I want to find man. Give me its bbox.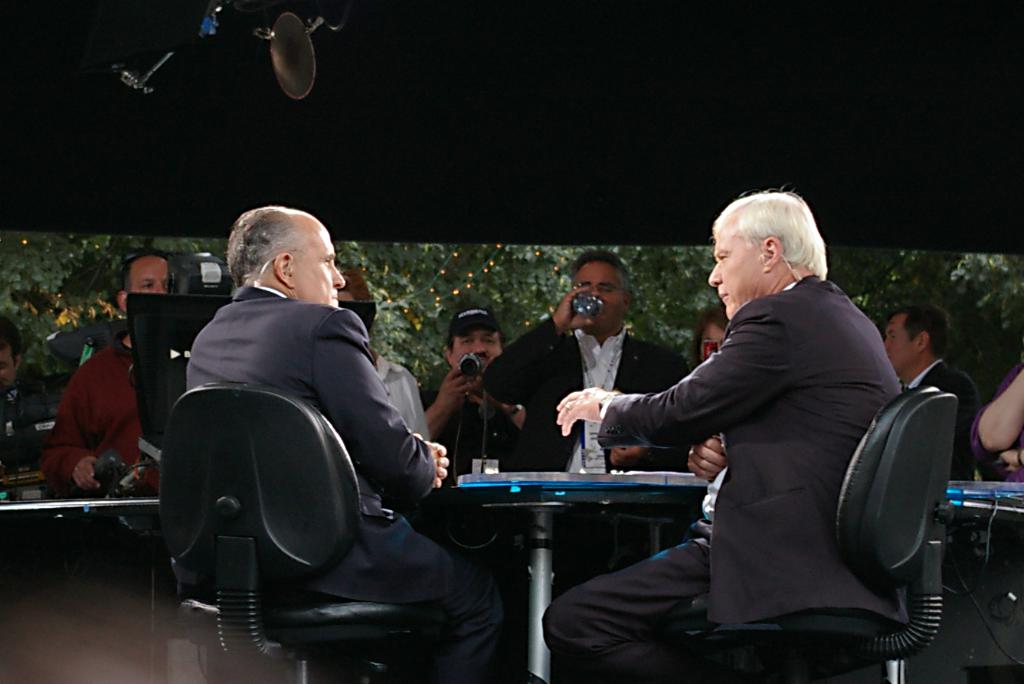
crop(0, 319, 34, 463).
